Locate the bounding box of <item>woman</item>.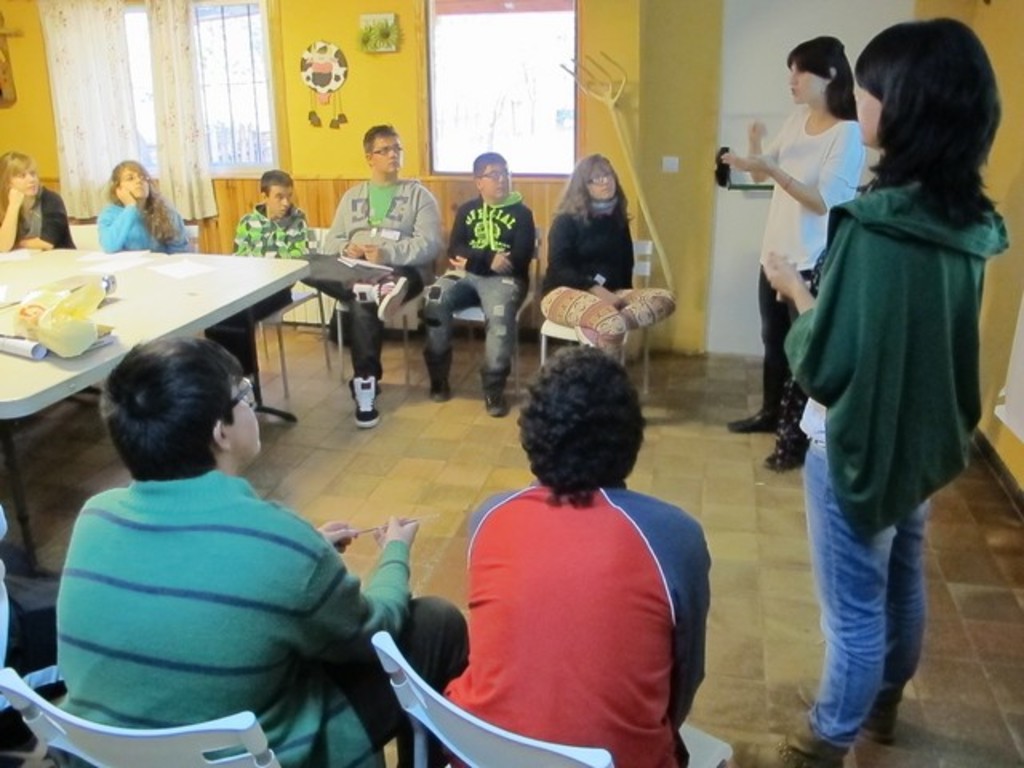
Bounding box: bbox(91, 155, 189, 250).
